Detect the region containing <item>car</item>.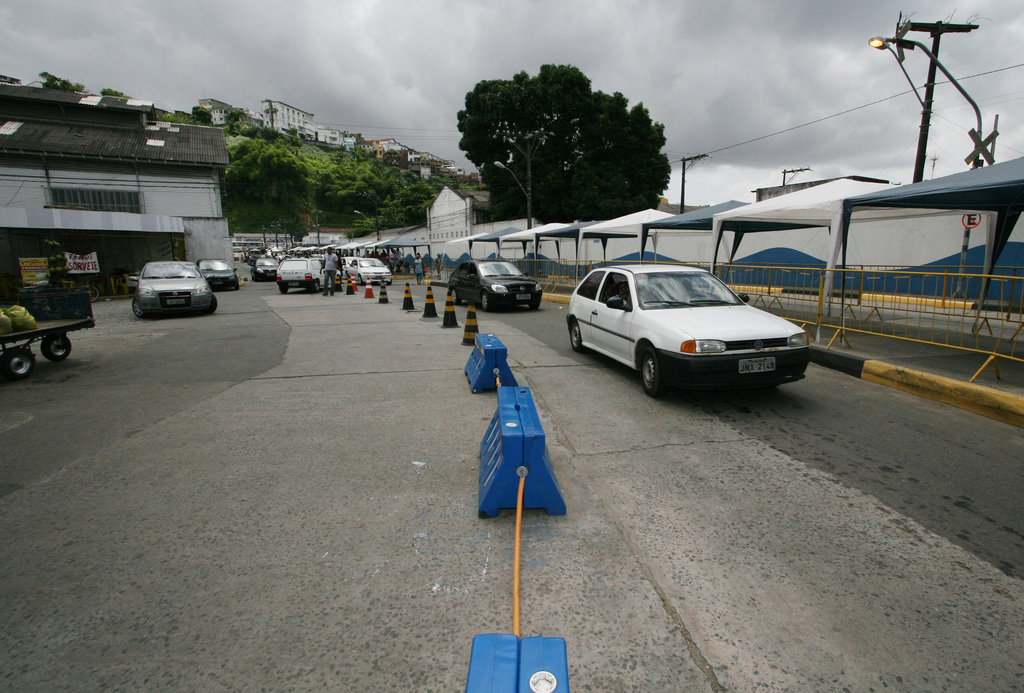
{"x1": 198, "y1": 258, "x2": 240, "y2": 287}.
